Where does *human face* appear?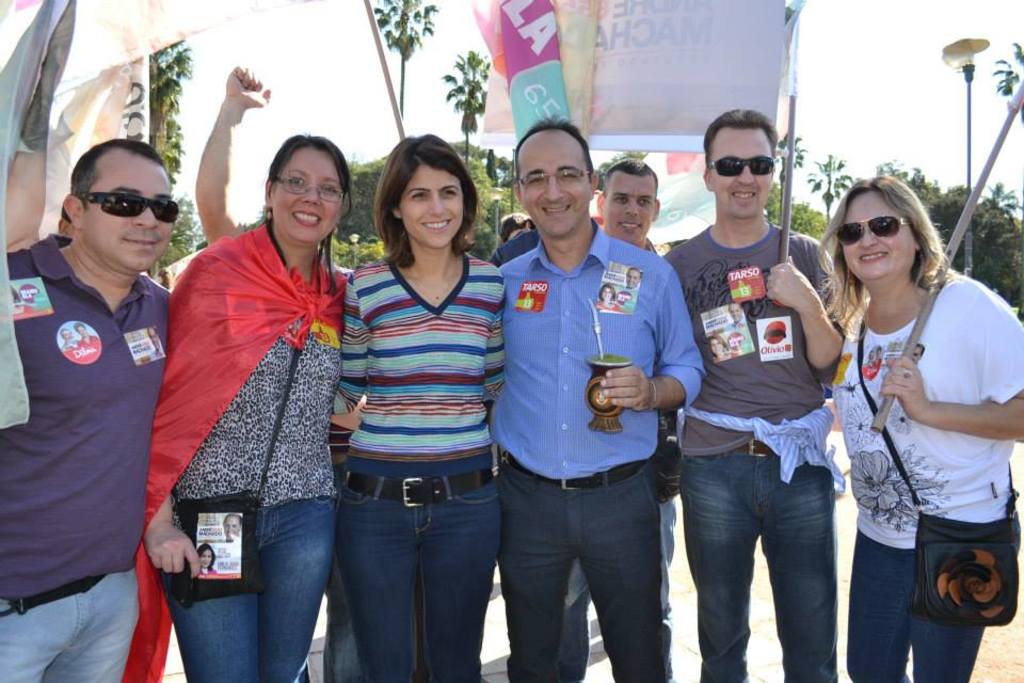
Appears at BBox(865, 343, 877, 364).
